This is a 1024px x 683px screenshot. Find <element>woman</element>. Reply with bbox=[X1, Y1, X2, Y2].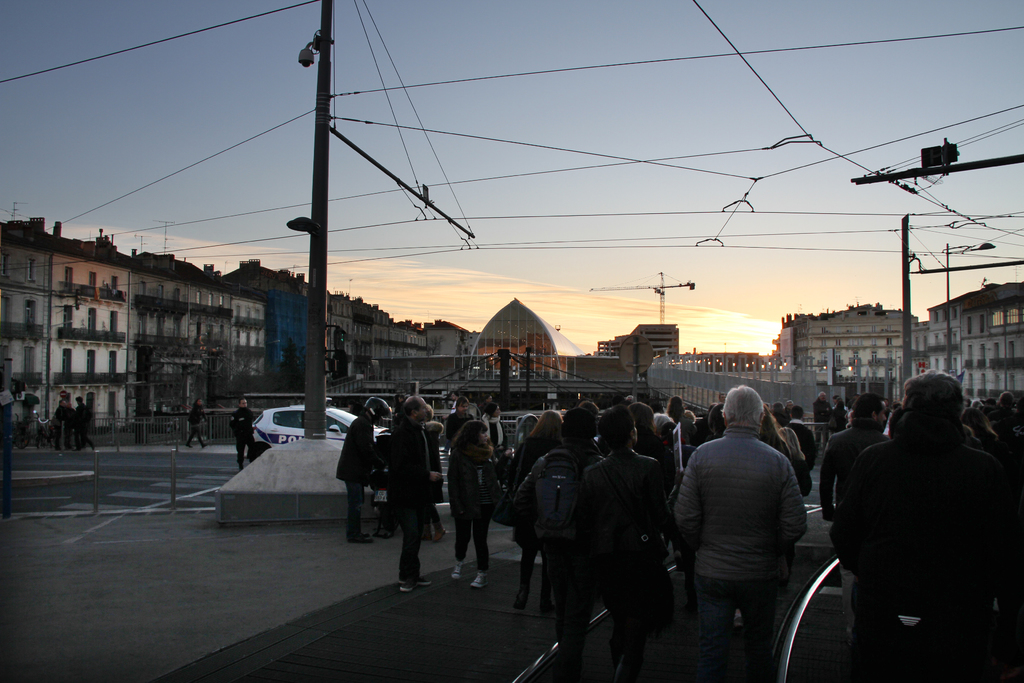
bbox=[515, 408, 568, 618].
